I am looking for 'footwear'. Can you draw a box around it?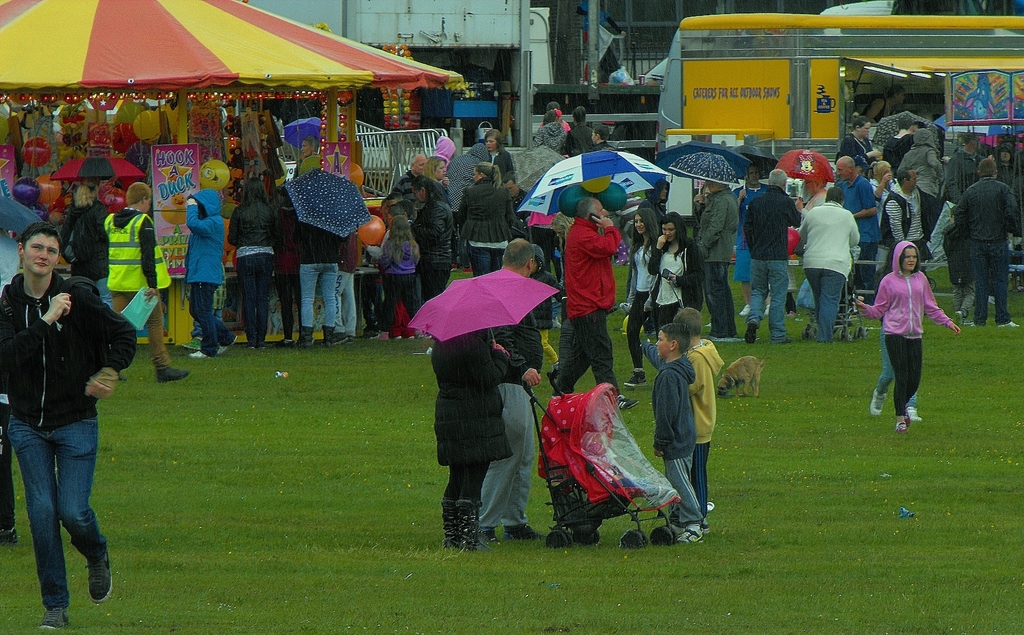
Sure, the bounding box is [439,505,469,549].
